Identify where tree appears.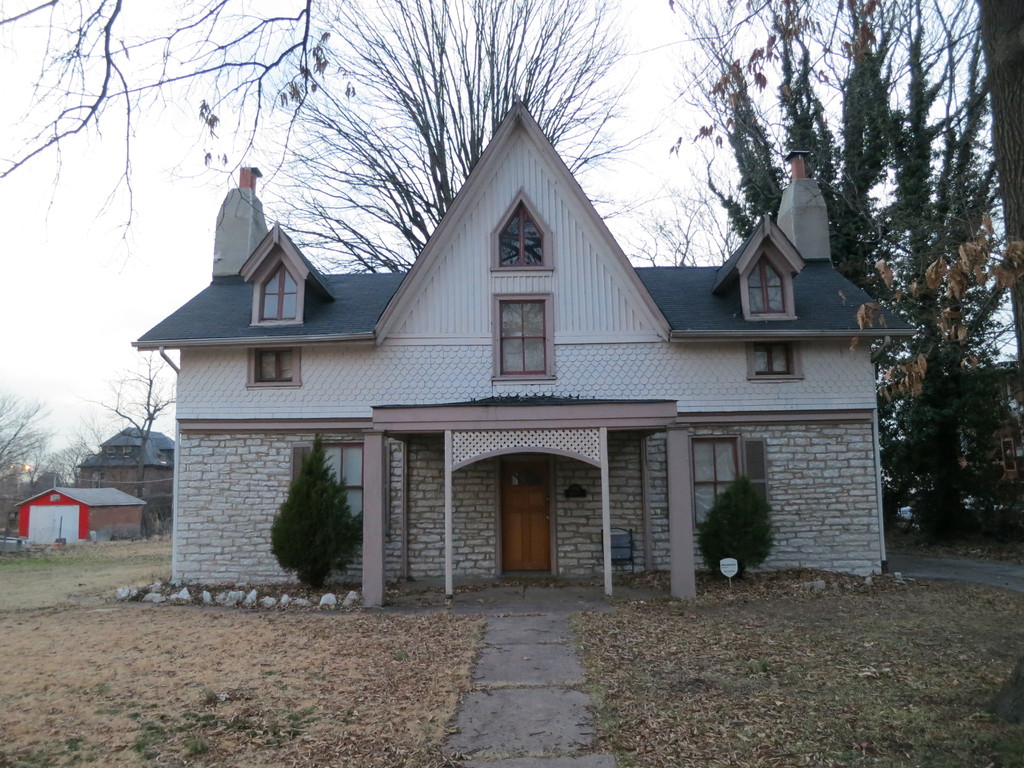
Appears at 703/0/1023/547.
